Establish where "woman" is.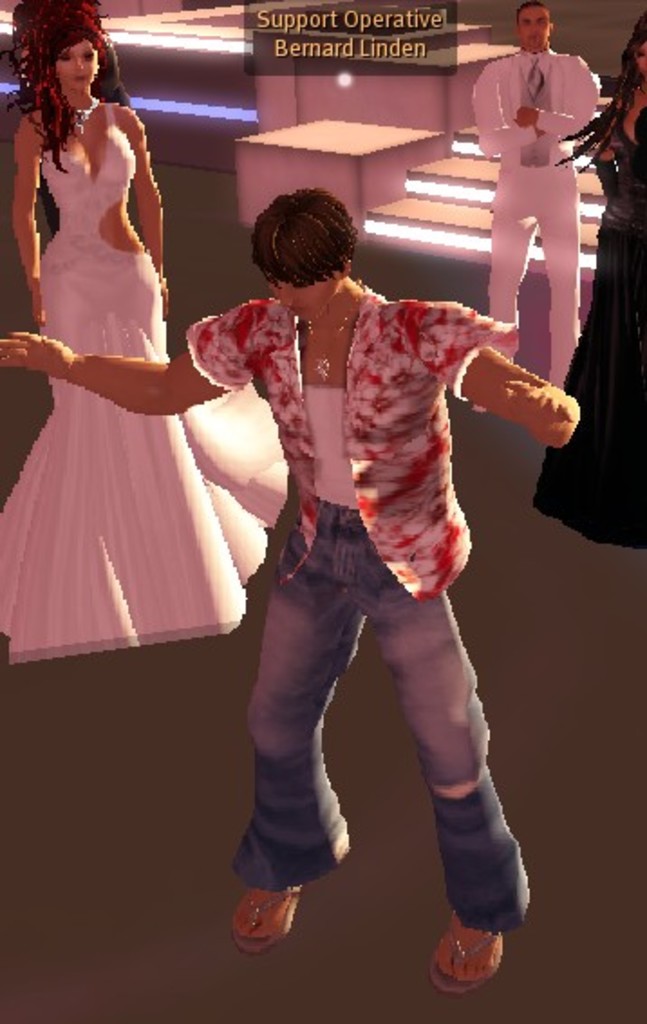
Established at (x1=520, y1=0, x2=645, y2=558).
